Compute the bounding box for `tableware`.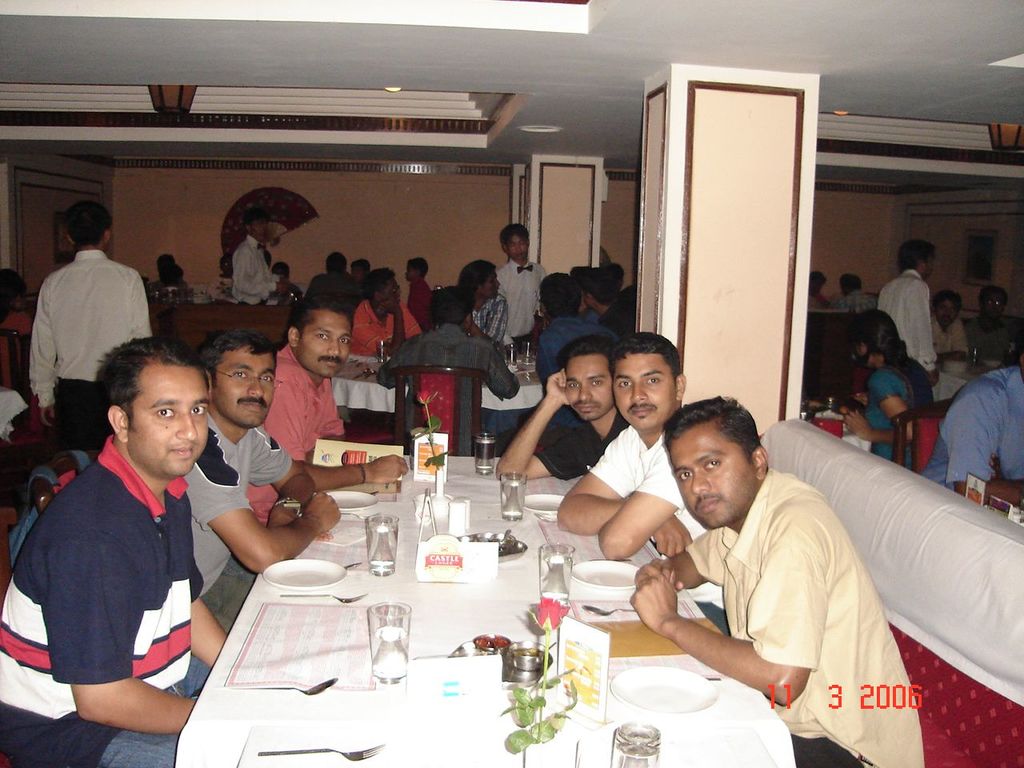
BBox(495, 471, 523, 522).
